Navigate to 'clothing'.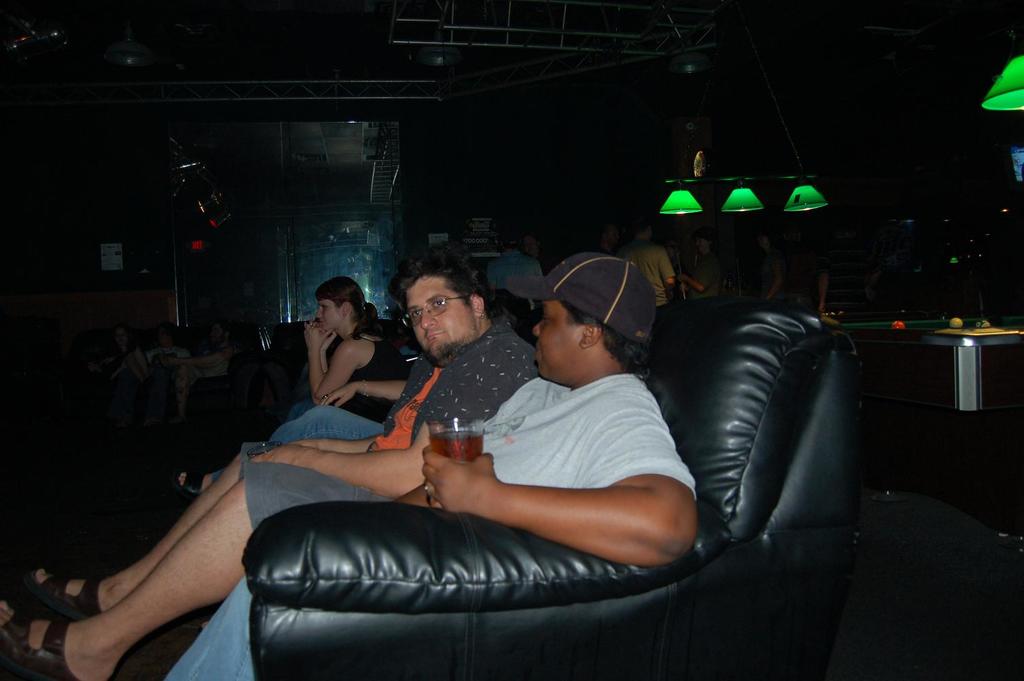
Navigation target: bbox=(157, 370, 698, 680).
